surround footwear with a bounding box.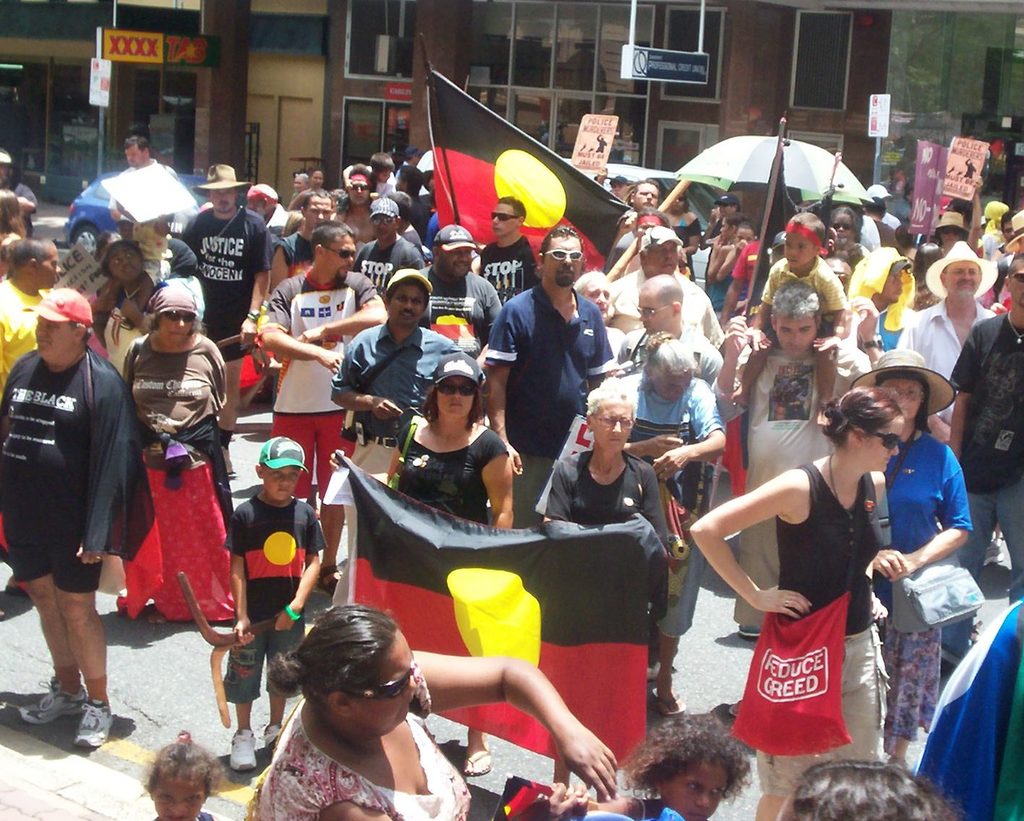
bbox=[716, 697, 745, 718].
